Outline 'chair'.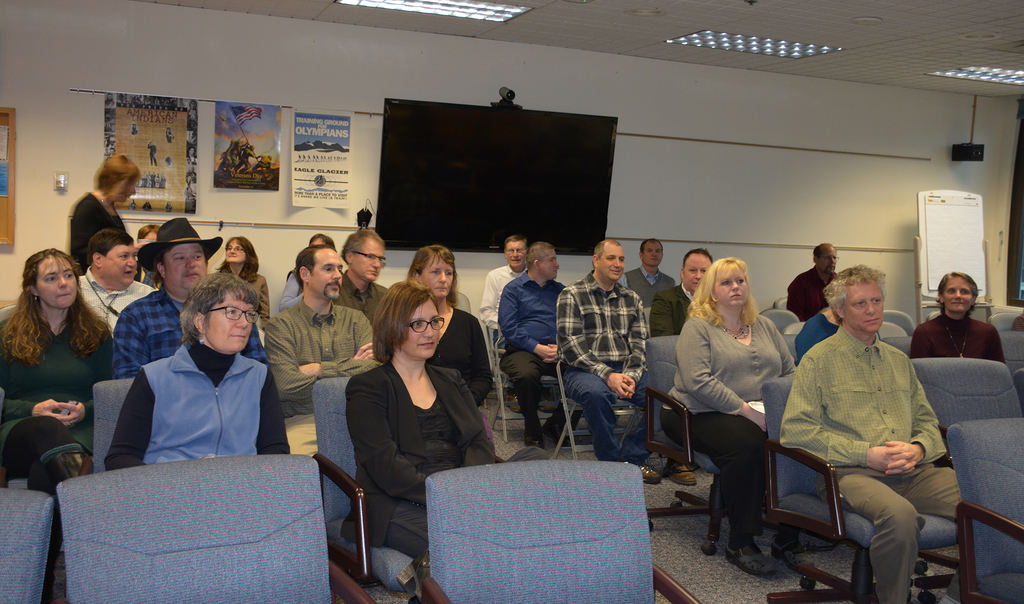
Outline: 993:310:1023:389.
